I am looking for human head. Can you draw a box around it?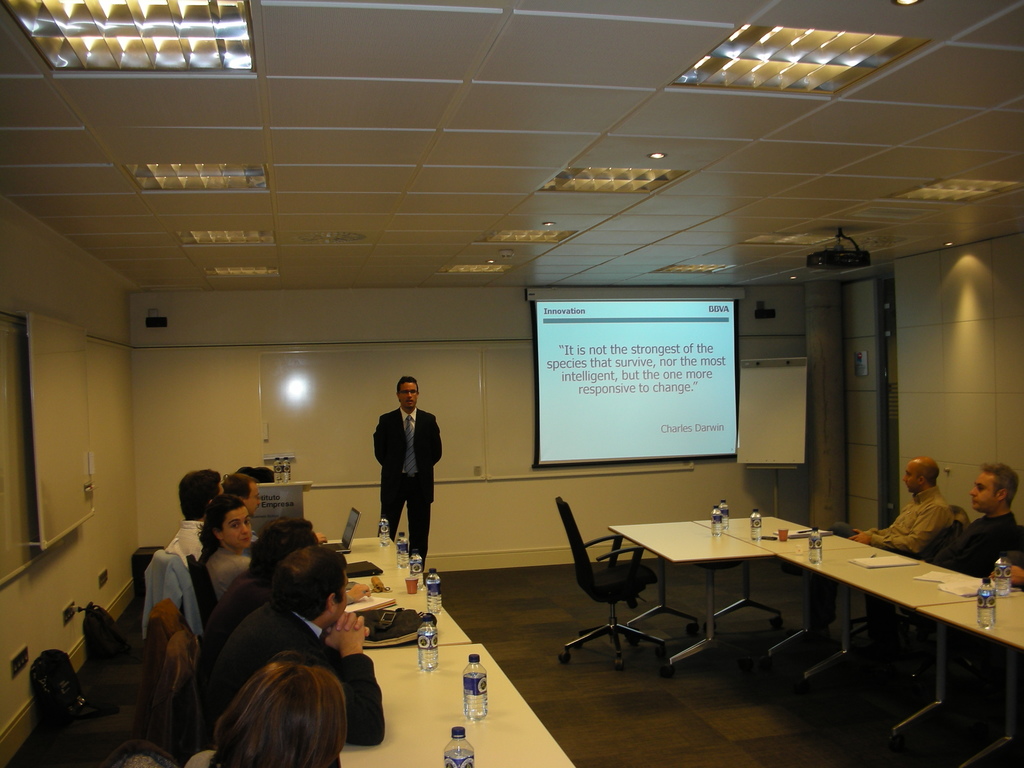
Sure, the bounding box is box(968, 465, 1020, 511).
